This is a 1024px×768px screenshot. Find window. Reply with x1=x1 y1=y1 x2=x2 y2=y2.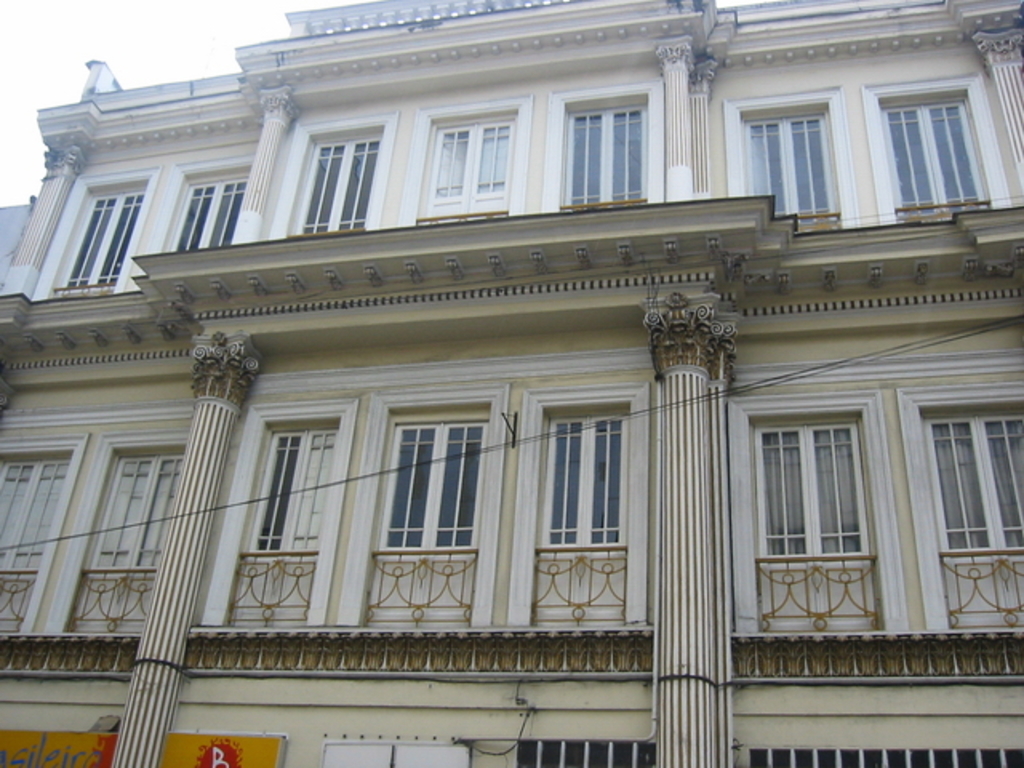
x1=418 y1=122 x2=501 y2=222.
